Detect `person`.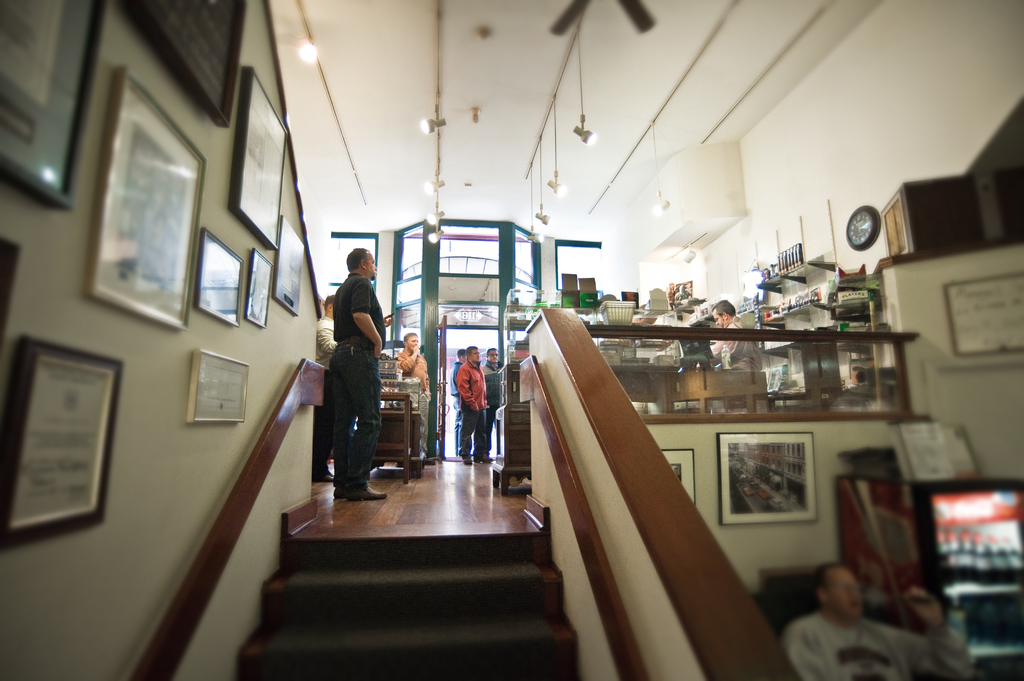
Detected at [x1=456, y1=344, x2=493, y2=463].
